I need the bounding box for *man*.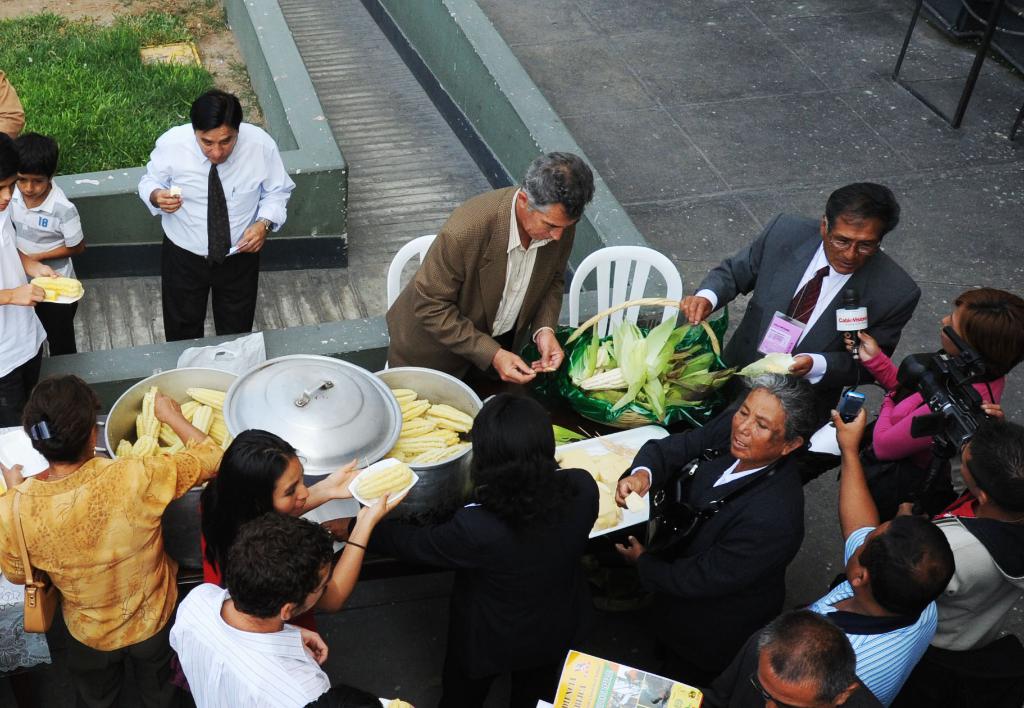
Here it is: box(682, 177, 917, 425).
